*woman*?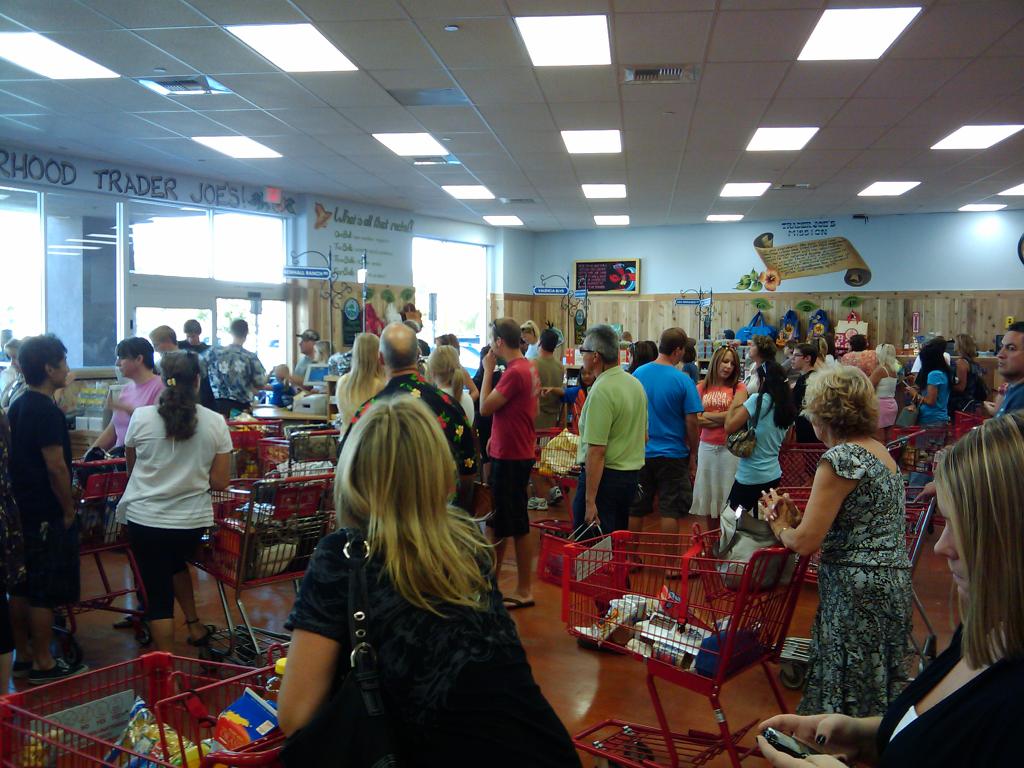
[756,412,1023,767]
